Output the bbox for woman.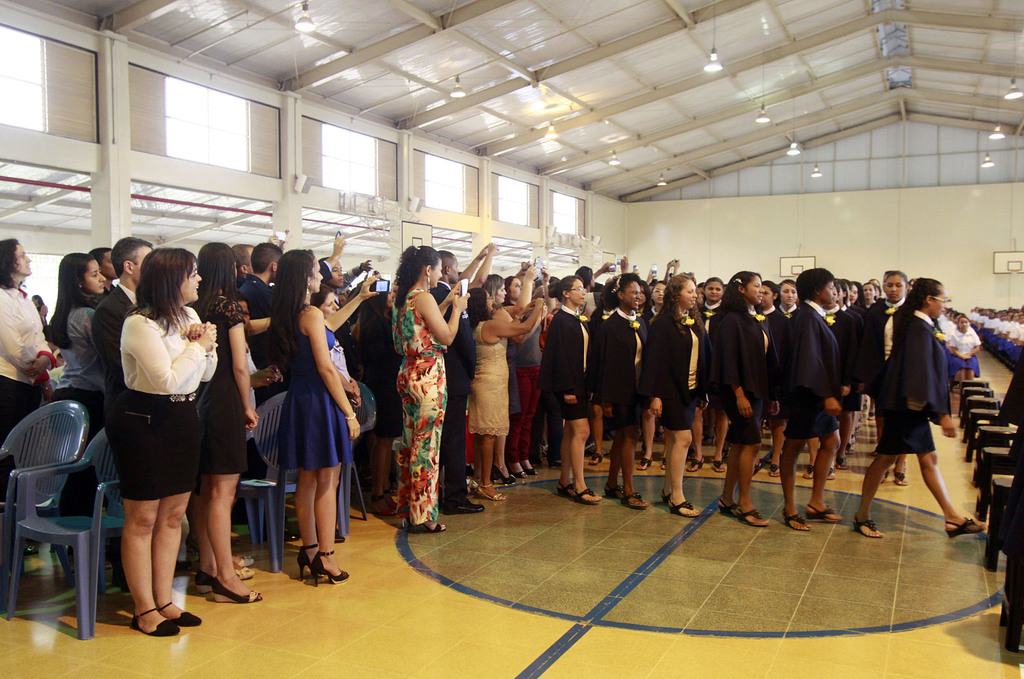
box(642, 268, 710, 516).
